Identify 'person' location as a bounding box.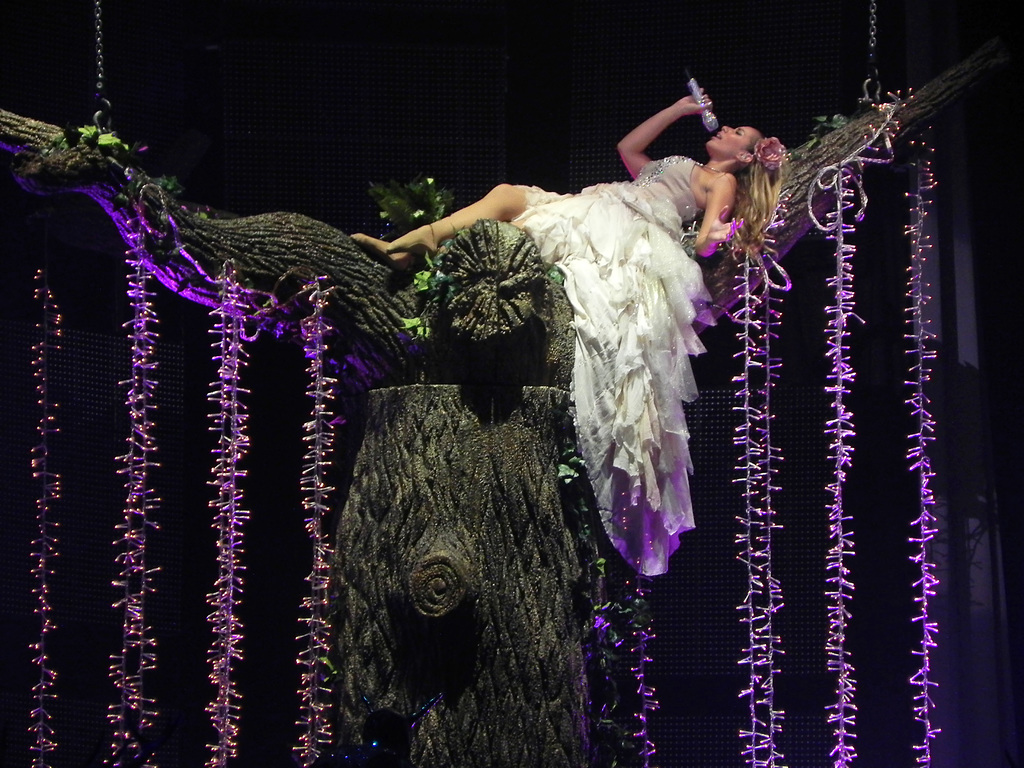
pyautogui.locateOnScreen(346, 85, 767, 254).
